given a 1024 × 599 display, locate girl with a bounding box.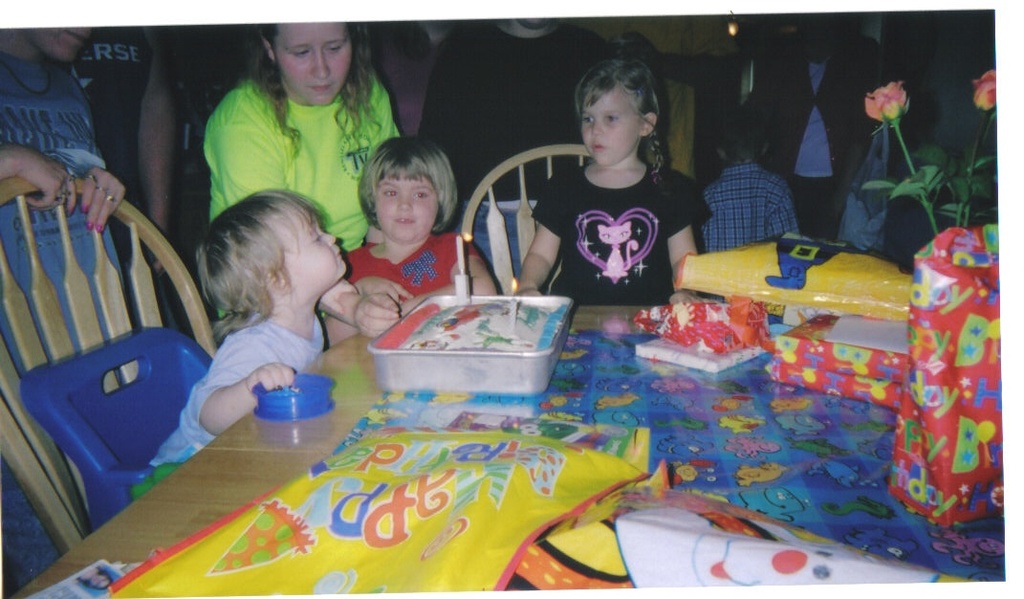
Located: (left=328, top=138, right=501, bottom=344).
